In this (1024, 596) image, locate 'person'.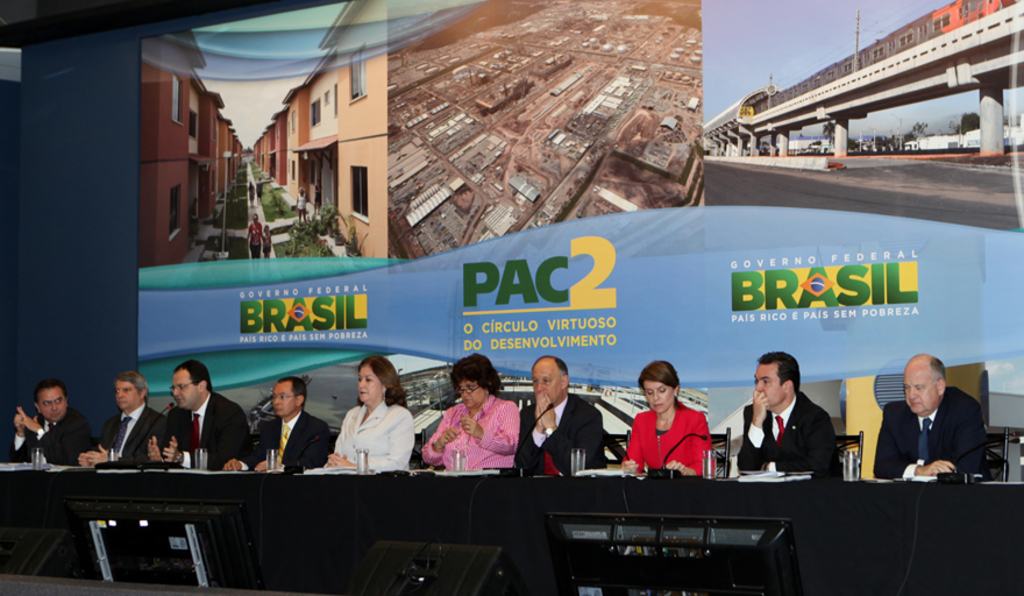
Bounding box: region(258, 175, 263, 206).
